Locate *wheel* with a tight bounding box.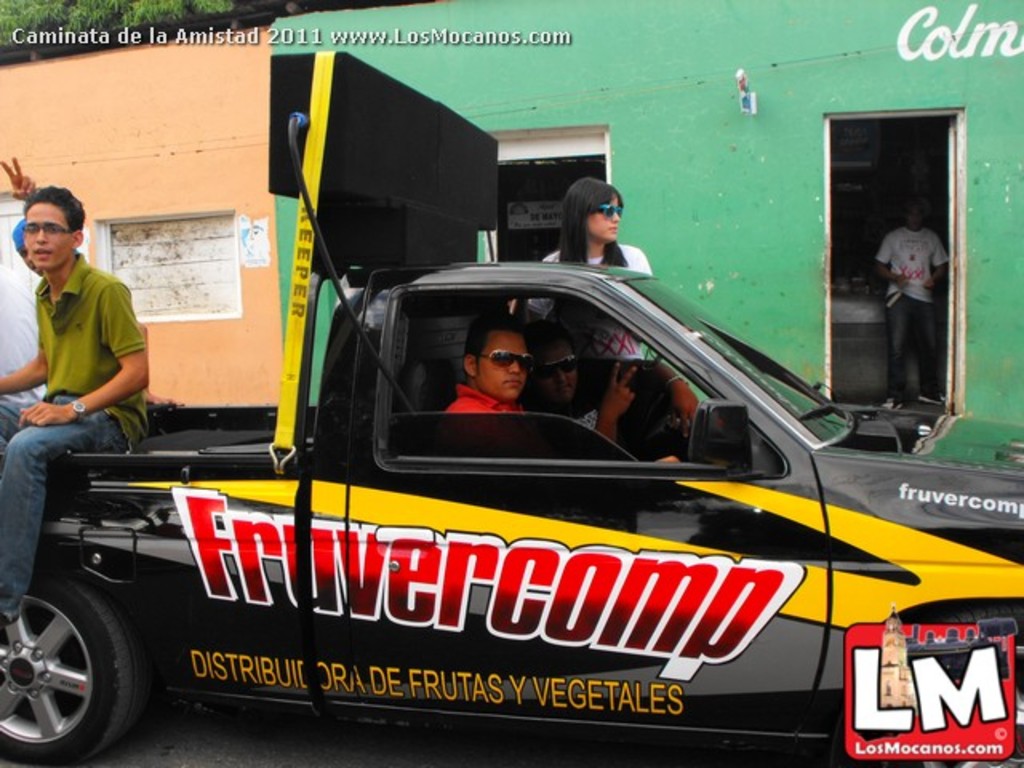
crop(3, 570, 141, 758).
